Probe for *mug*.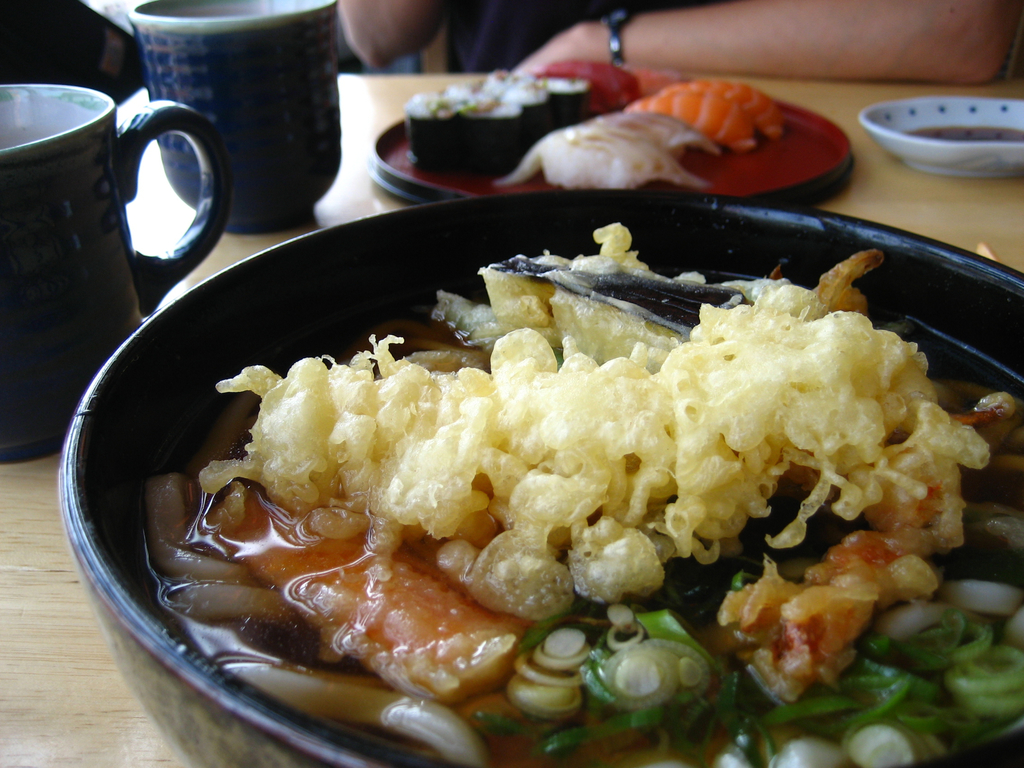
Probe result: 0,84,234,461.
